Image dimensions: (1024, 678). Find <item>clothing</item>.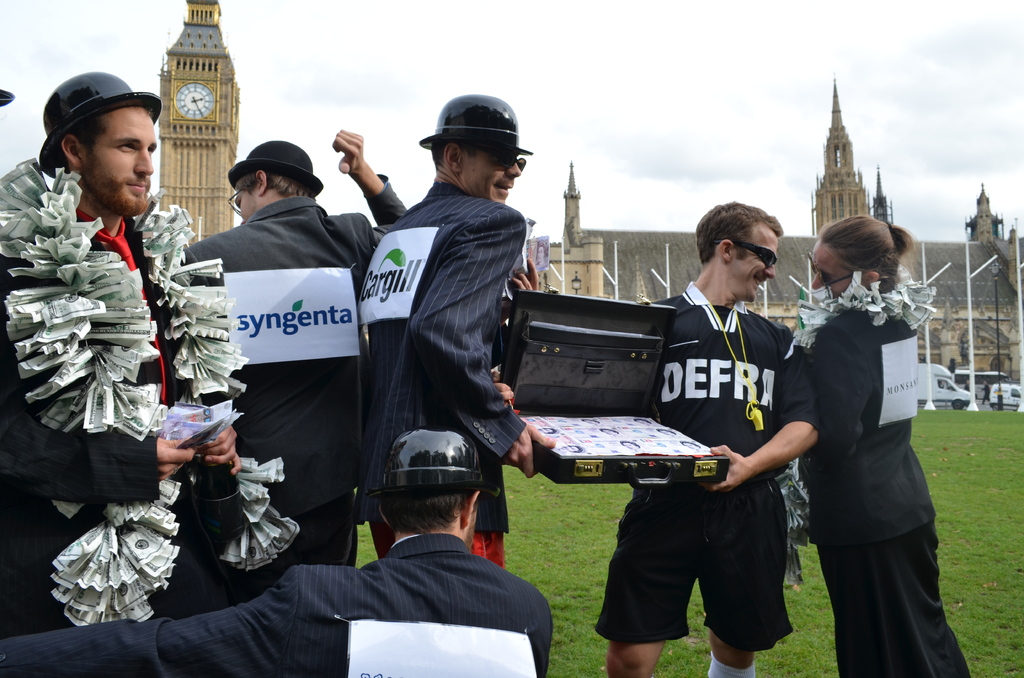
box(165, 163, 417, 579).
